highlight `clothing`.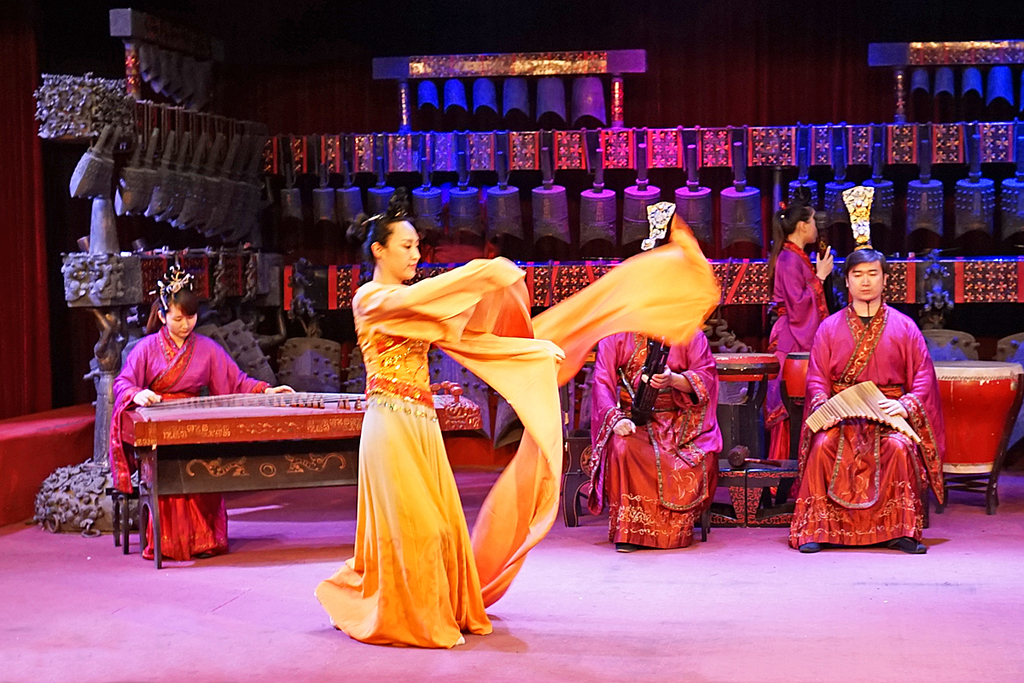
Highlighted region: x1=589, y1=333, x2=724, y2=545.
